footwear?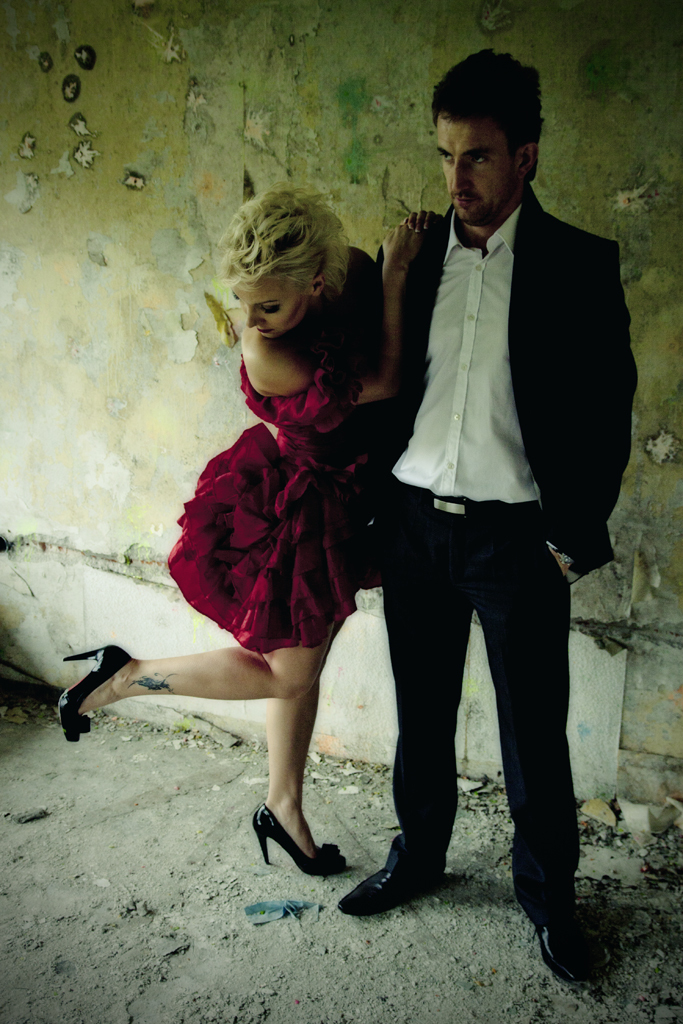
locate(334, 857, 434, 923)
